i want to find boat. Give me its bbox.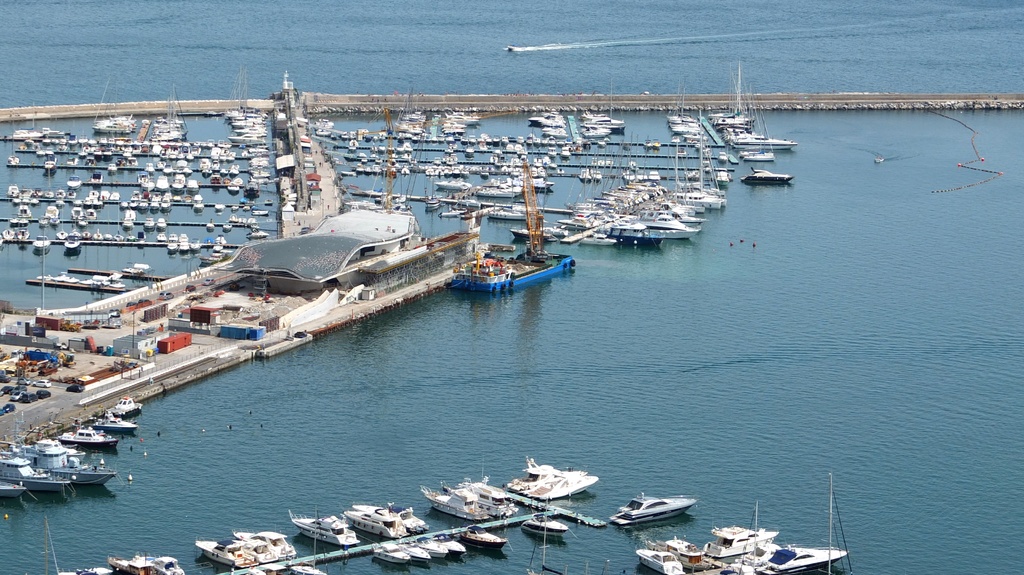
{"left": 124, "top": 219, "right": 131, "bottom": 227}.
